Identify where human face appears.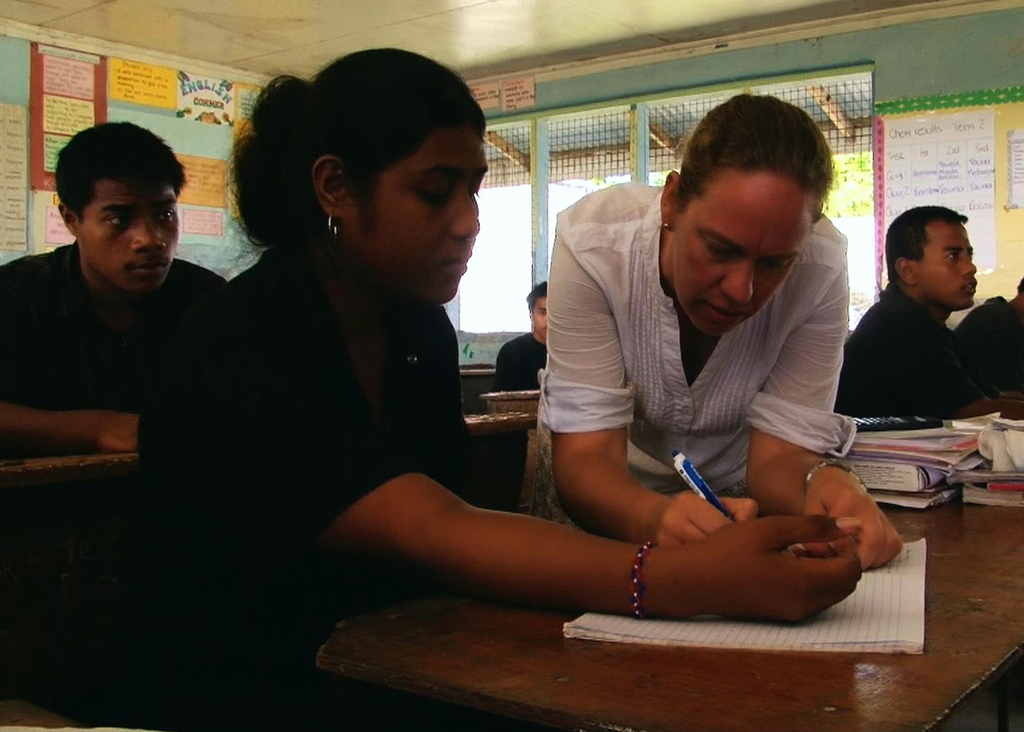
Appears at rect(342, 119, 476, 312).
